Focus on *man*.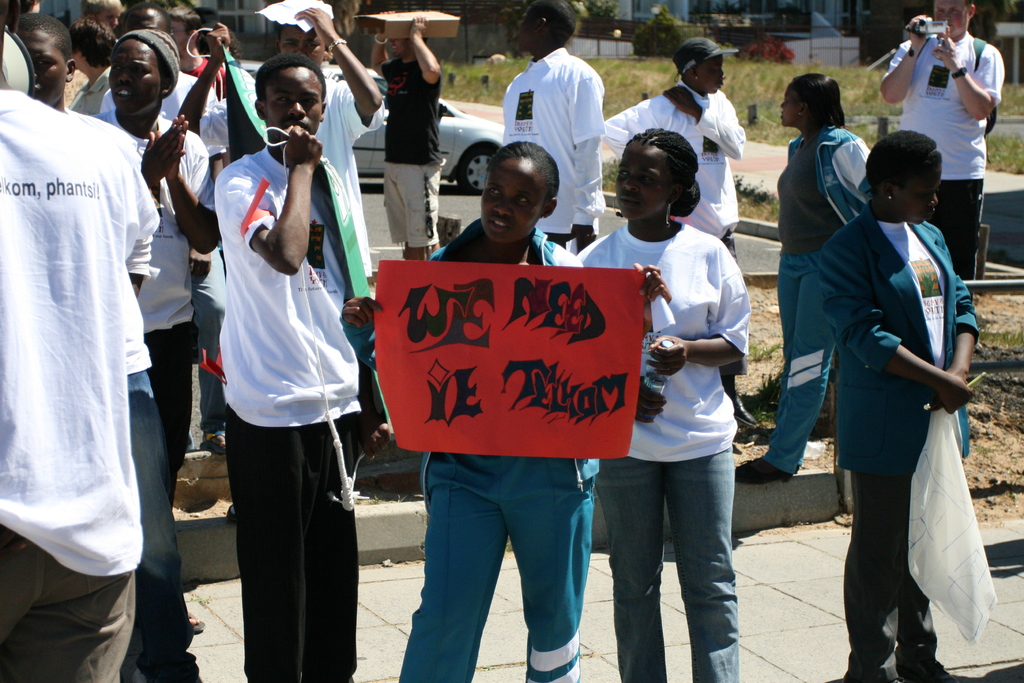
Focused at BBox(213, 54, 369, 682).
